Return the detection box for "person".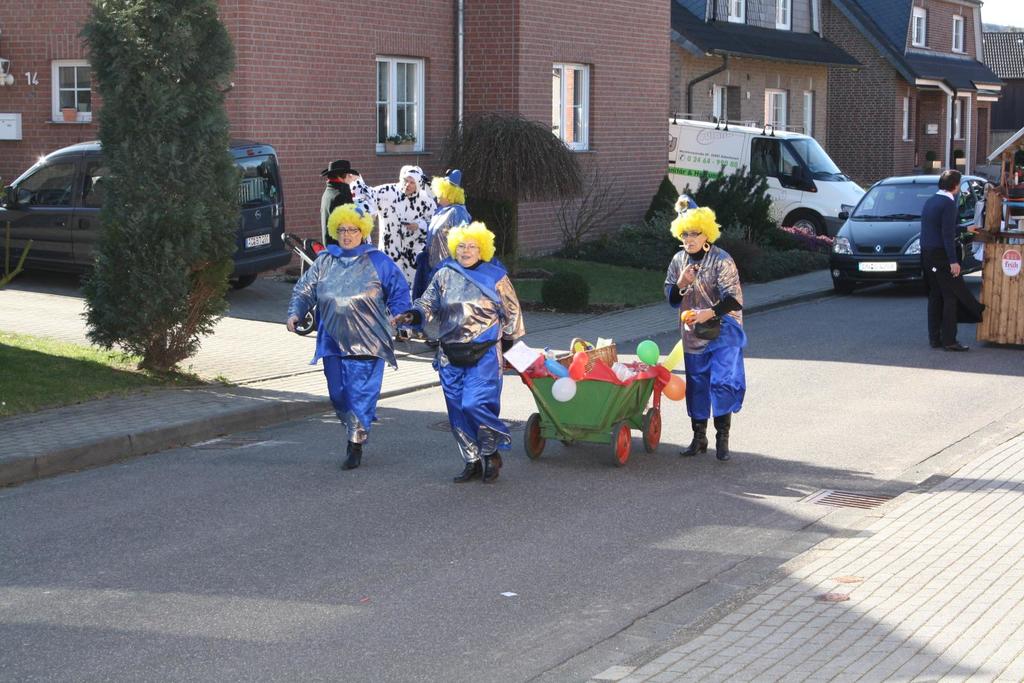
288:205:413:469.
